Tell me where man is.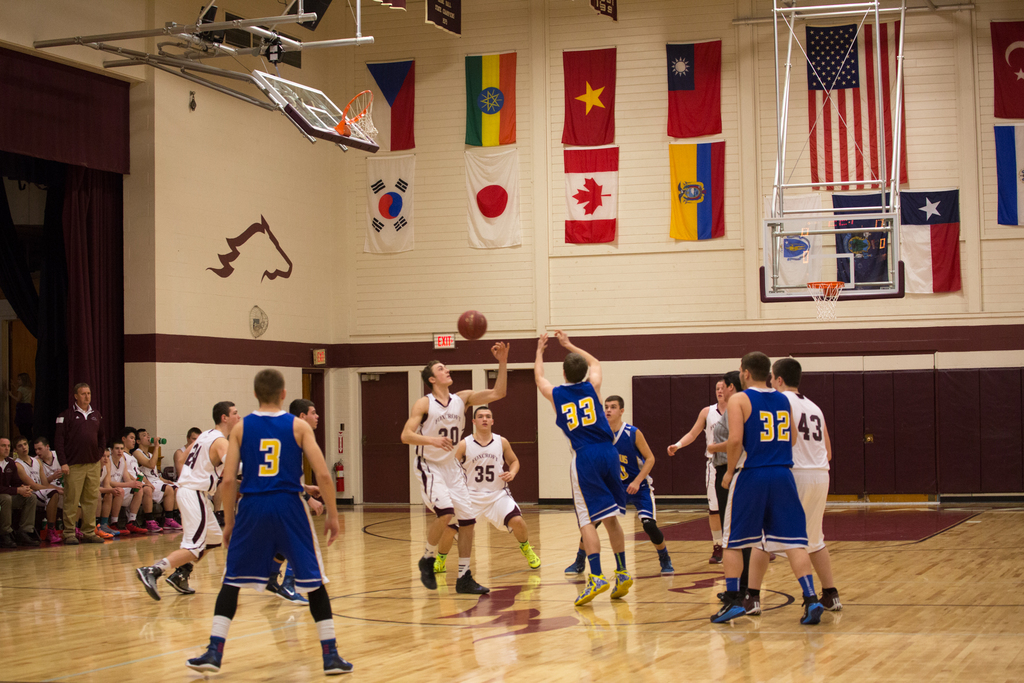
man is at pyautogui.locateOnScreen(52, 378, 106, 546).
